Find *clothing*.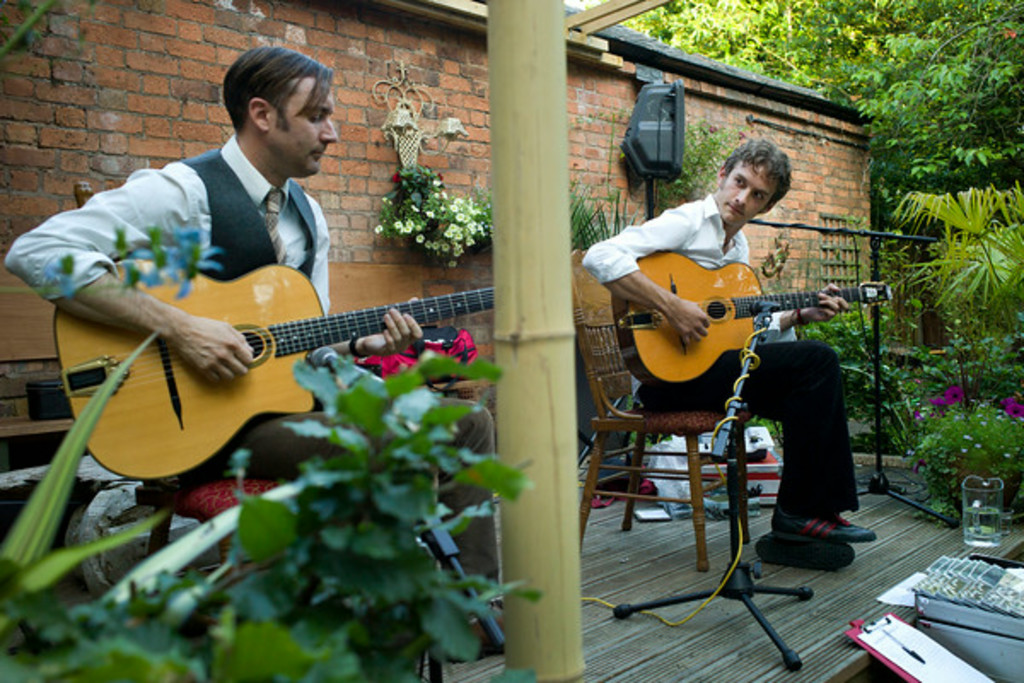
[2, 137, 492, 632].
